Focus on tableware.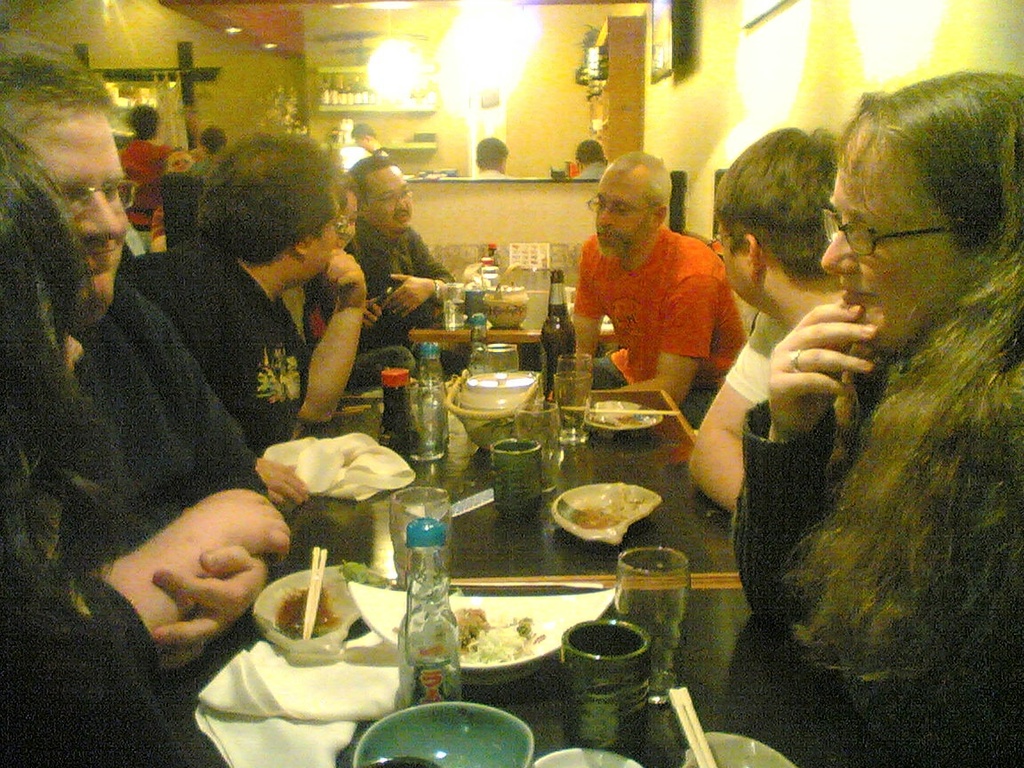
Focused at 548 483 655 559.
